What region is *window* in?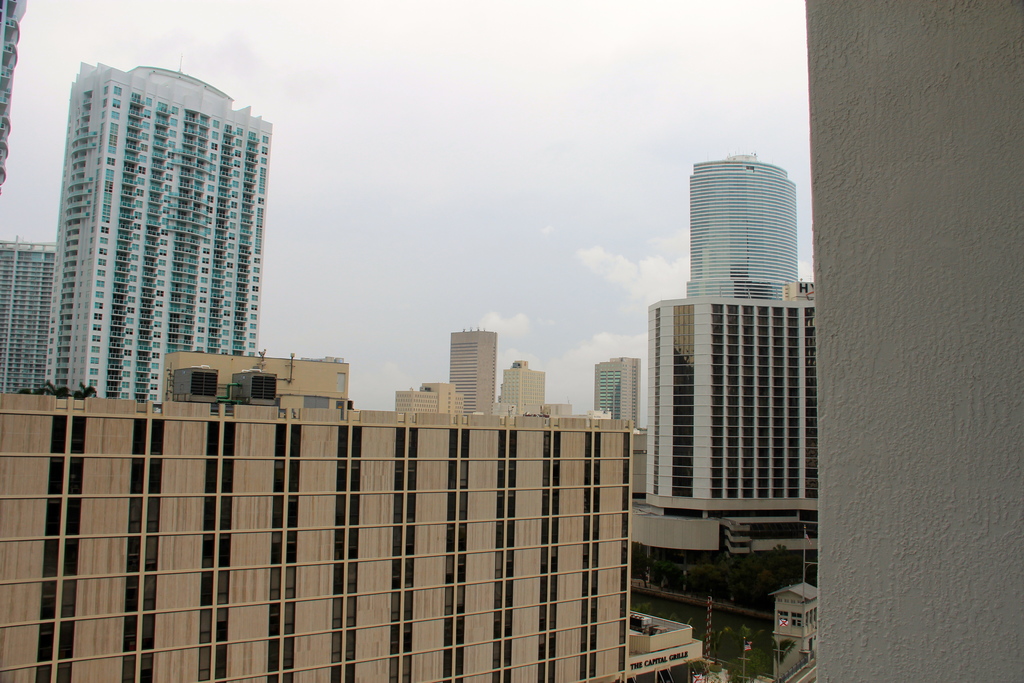
(left=140, top=164, right=147, bottom=174).
